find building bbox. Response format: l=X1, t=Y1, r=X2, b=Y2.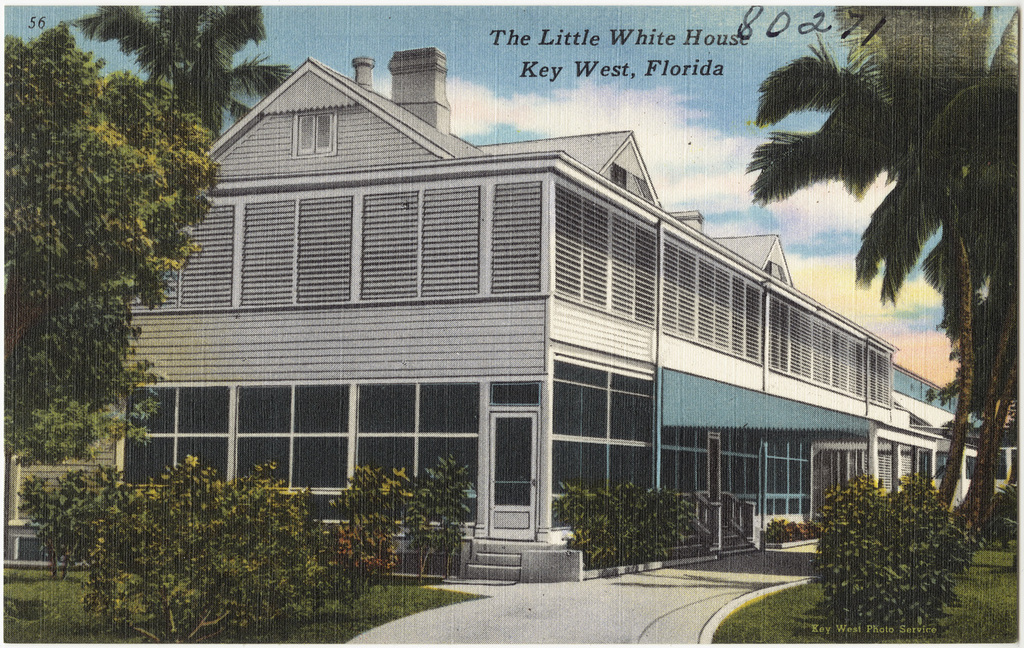
l=9, t=46, r=1019, b=575.
